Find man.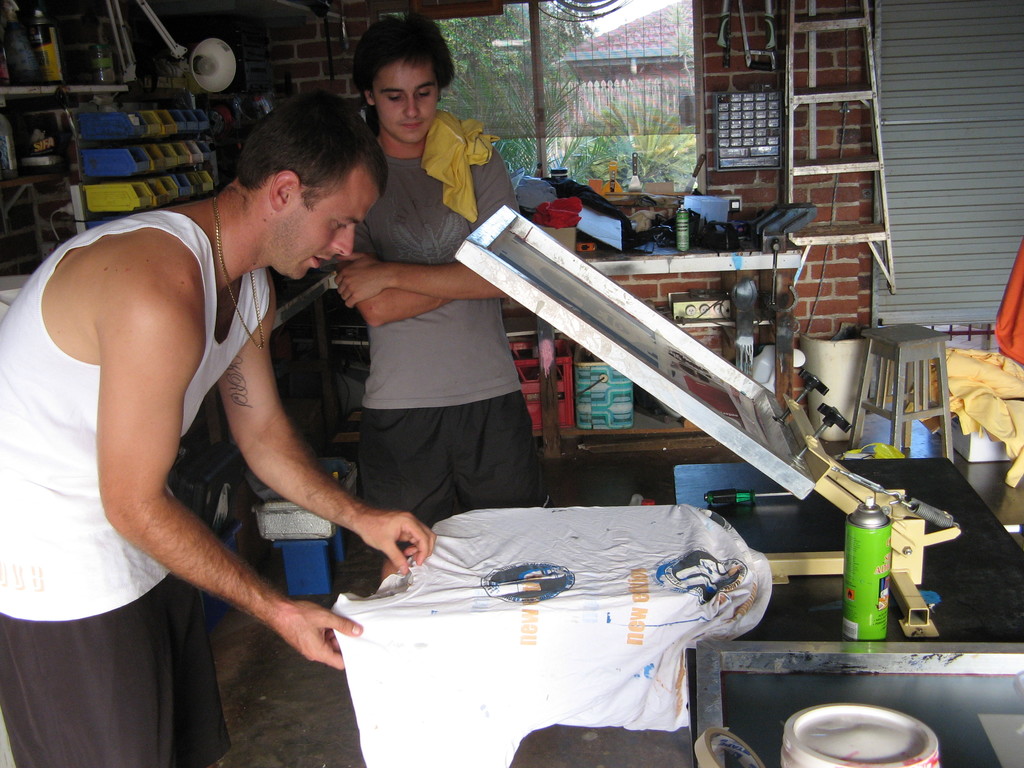
bbox=[45, 86, 479, 729].
